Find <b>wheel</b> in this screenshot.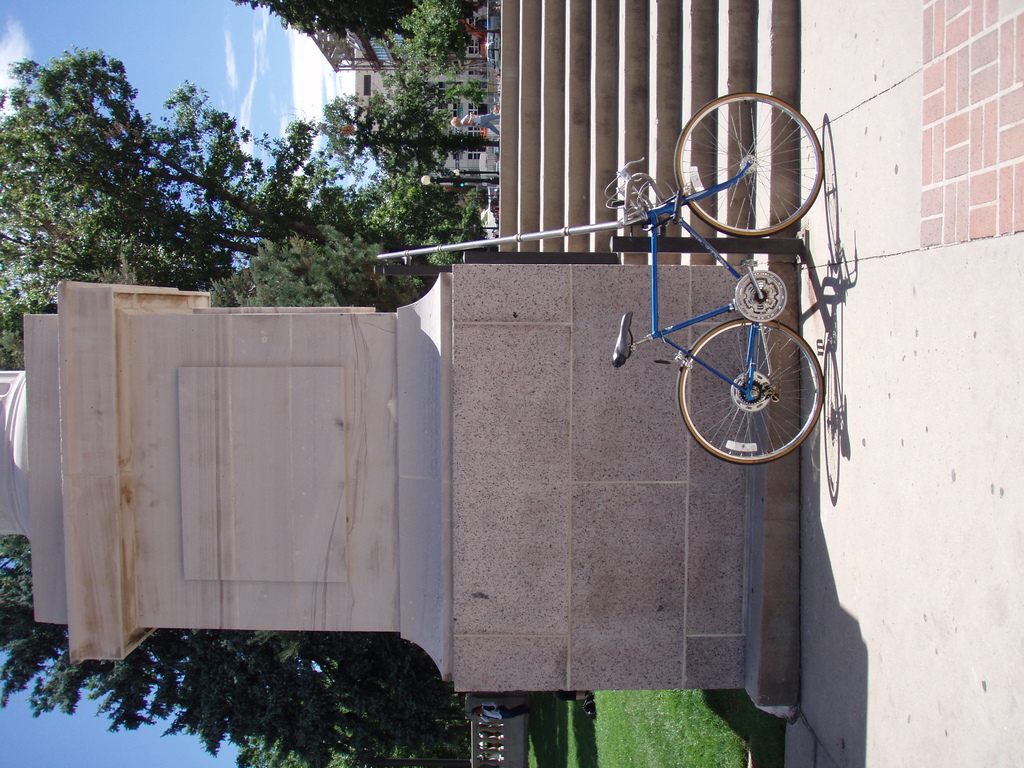
The bounding box for <b>wheel</b> is (674,316,825,467).
